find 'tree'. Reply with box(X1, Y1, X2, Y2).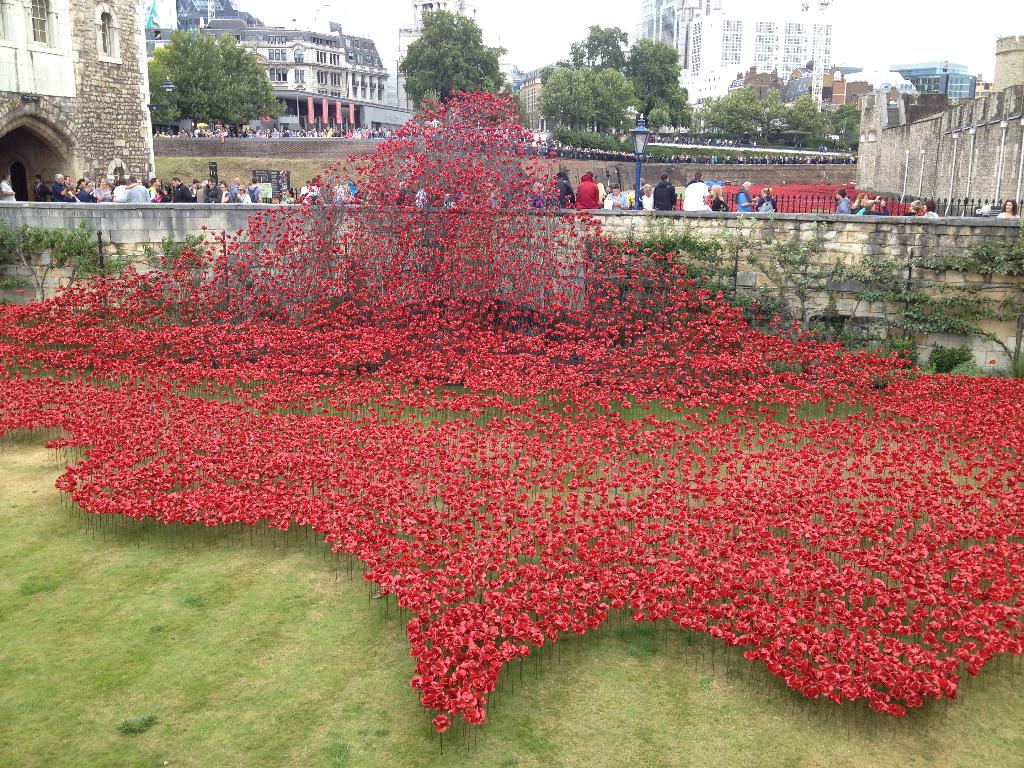
box(822, 100, 861, 151).
